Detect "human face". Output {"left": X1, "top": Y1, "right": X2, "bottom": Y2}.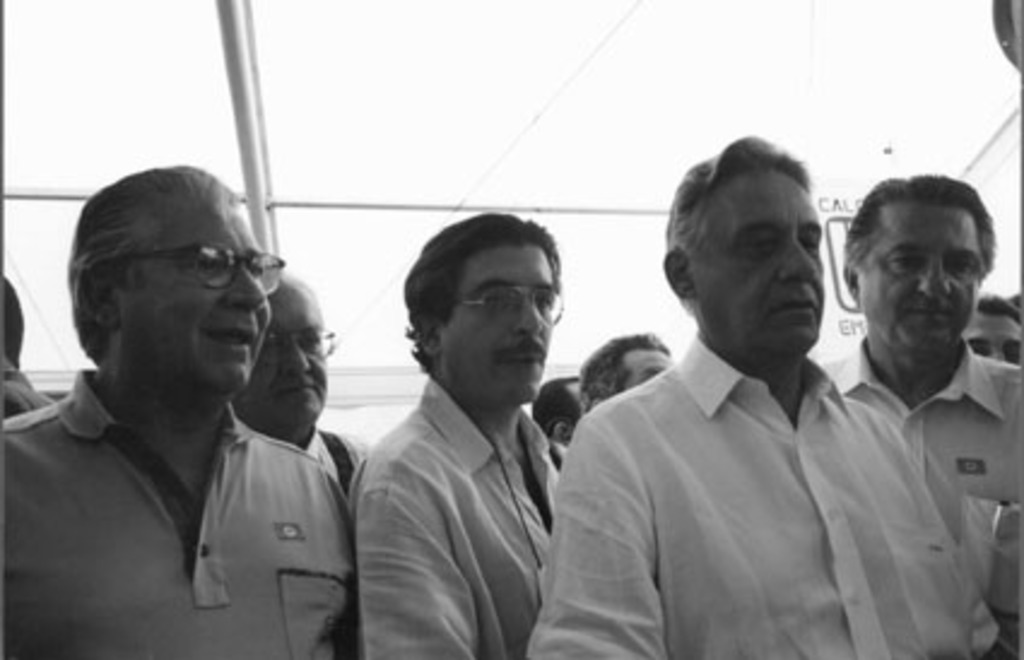
{"left": 243, "top": 279, "right": 332, "bottom": 417}.
